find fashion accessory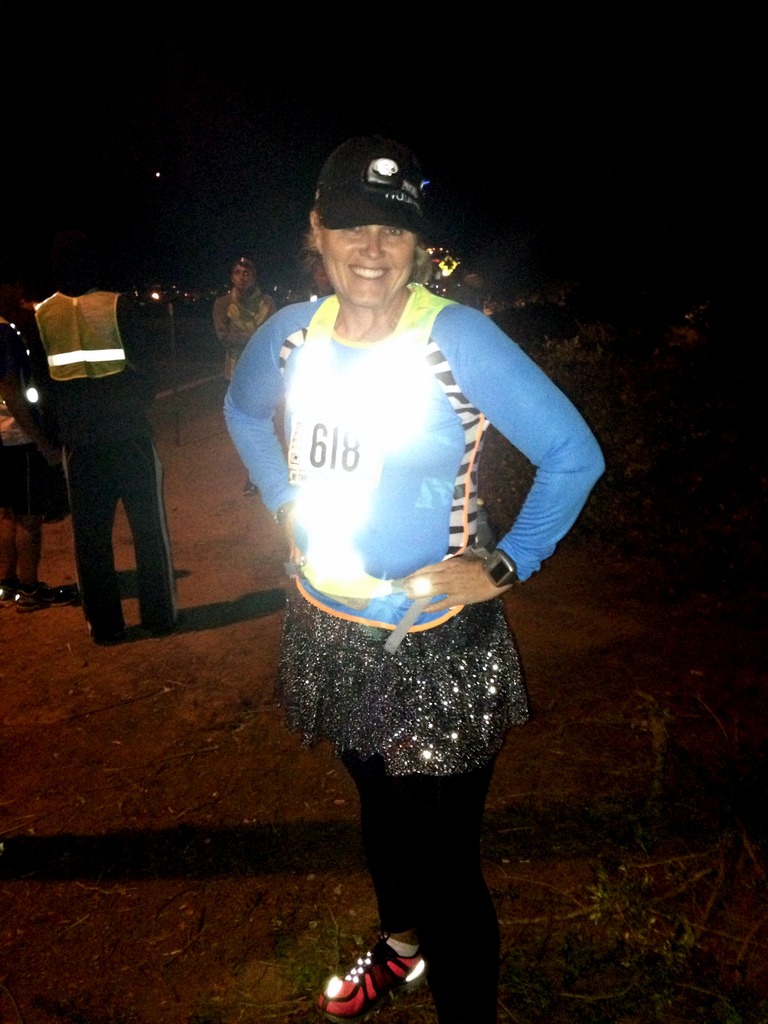
region(312, 939, 429, 1018)
